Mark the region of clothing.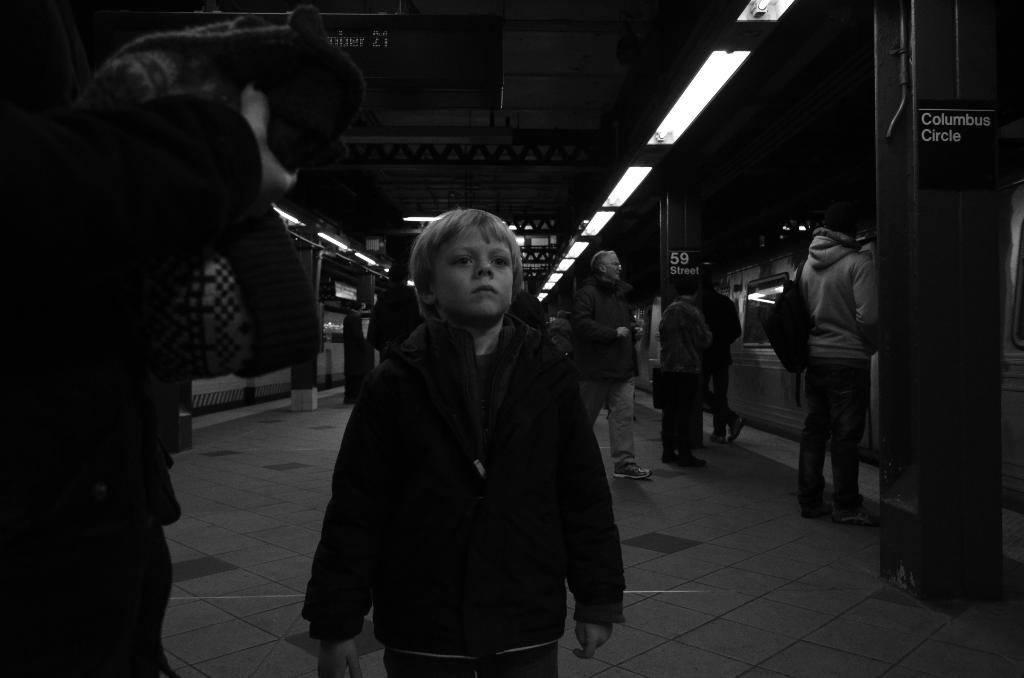
Region: box(656, 295, 711, 458).
